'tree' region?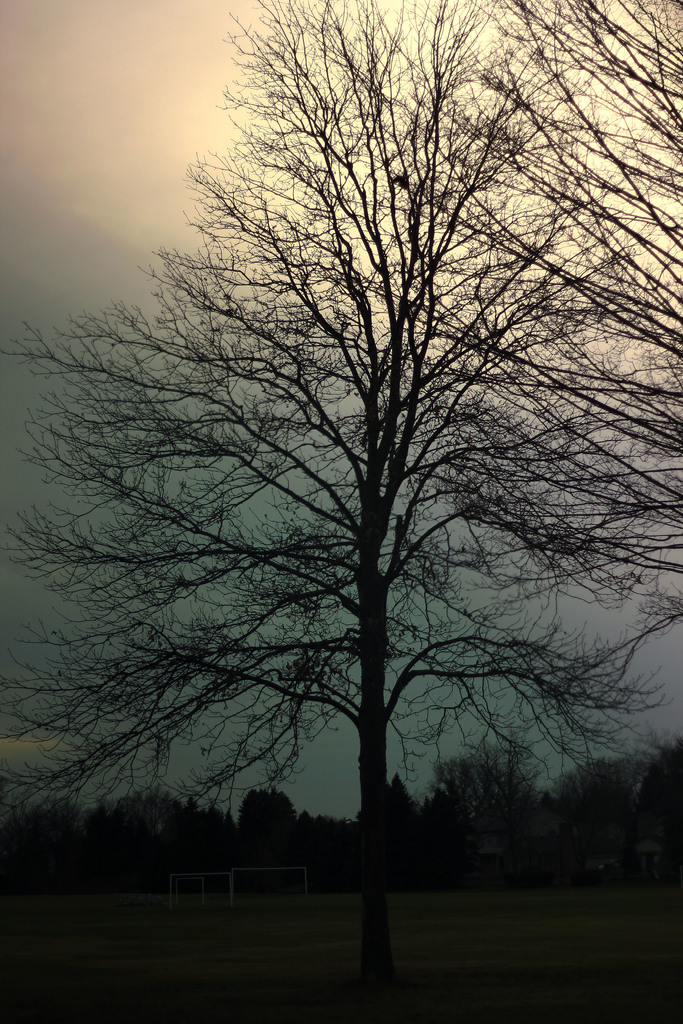
box=[349, 0, 682, 627]
